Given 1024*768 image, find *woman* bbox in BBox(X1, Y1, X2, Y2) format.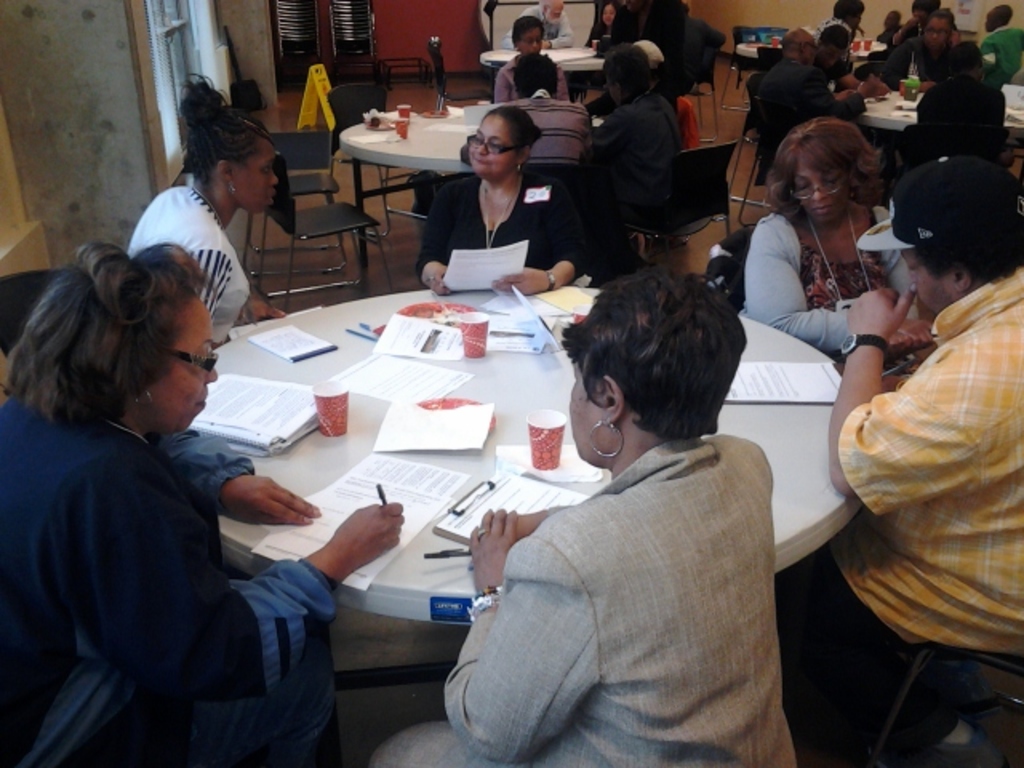
BBox(742, 109, 909, 373).
